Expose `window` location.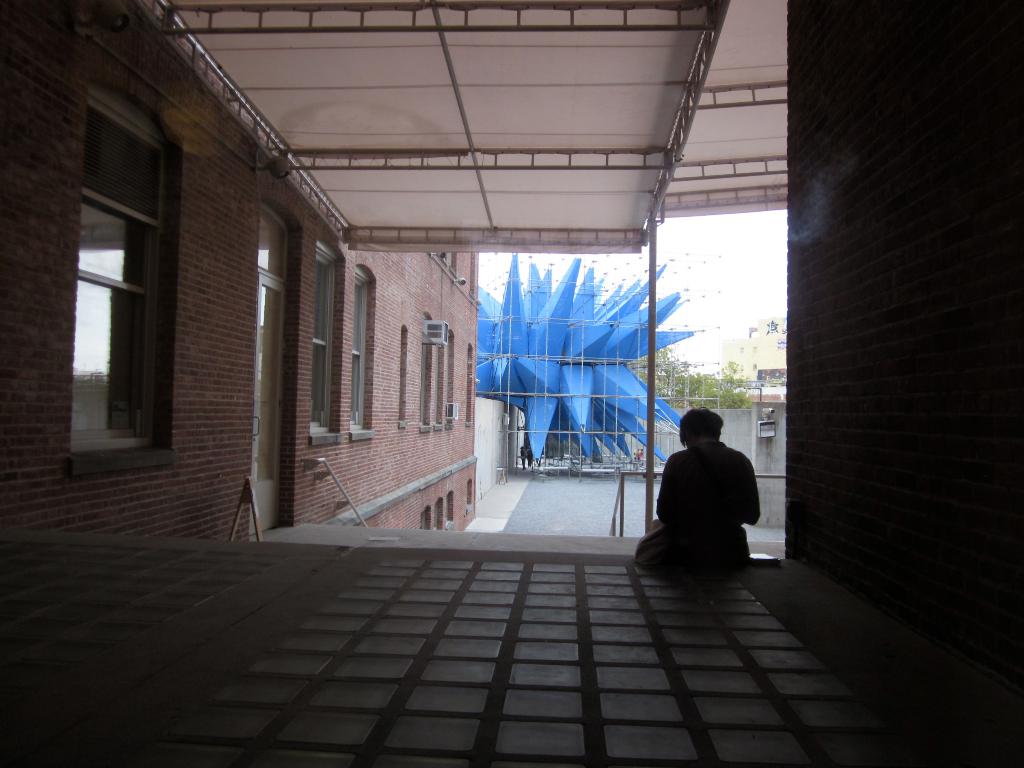
Exposed at x1=465 y1=477 x2=474 y2=513.
